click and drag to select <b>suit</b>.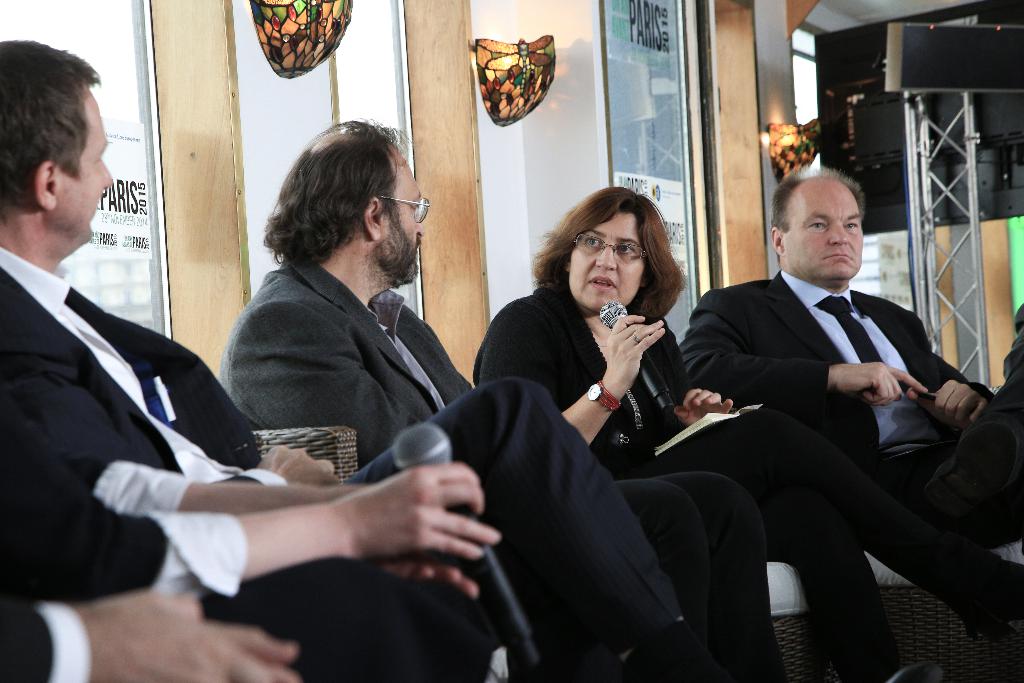
Selection: left=0, top=391, right=509, bottom=682.
